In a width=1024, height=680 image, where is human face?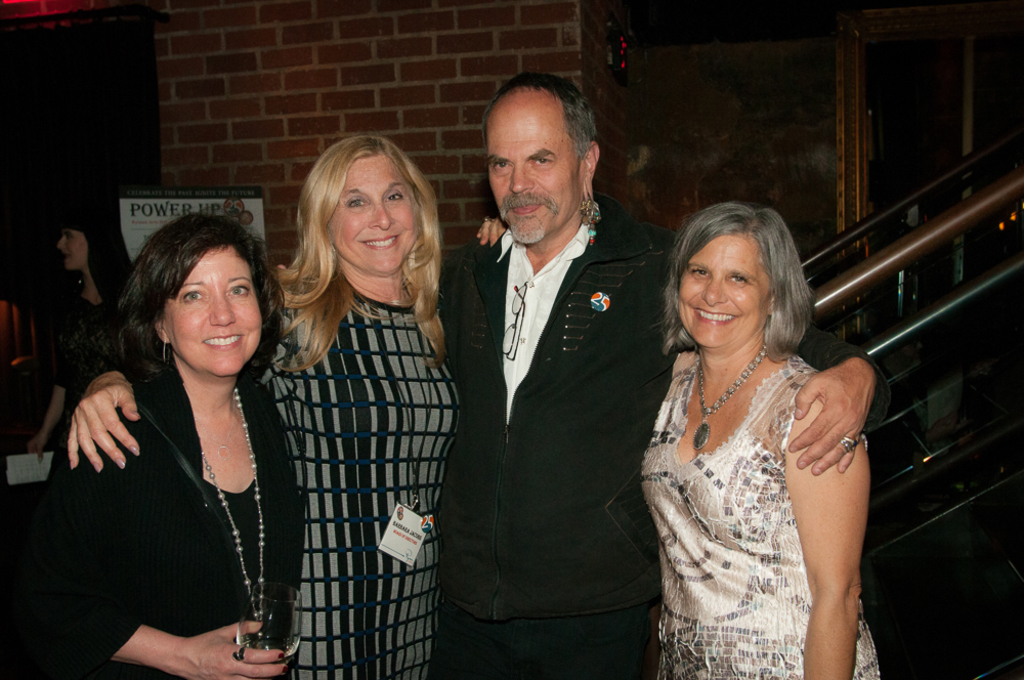
rect(159, 246, 262, 383).
